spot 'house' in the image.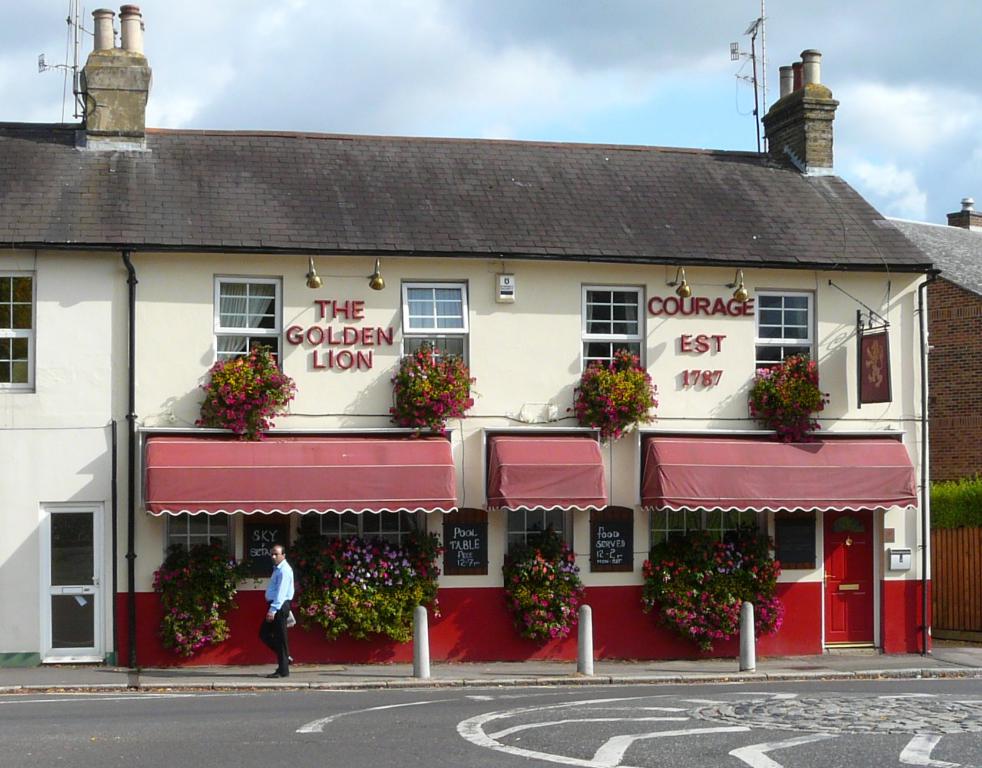
'house' found at <region>889, 200, 981, 642</region>.
